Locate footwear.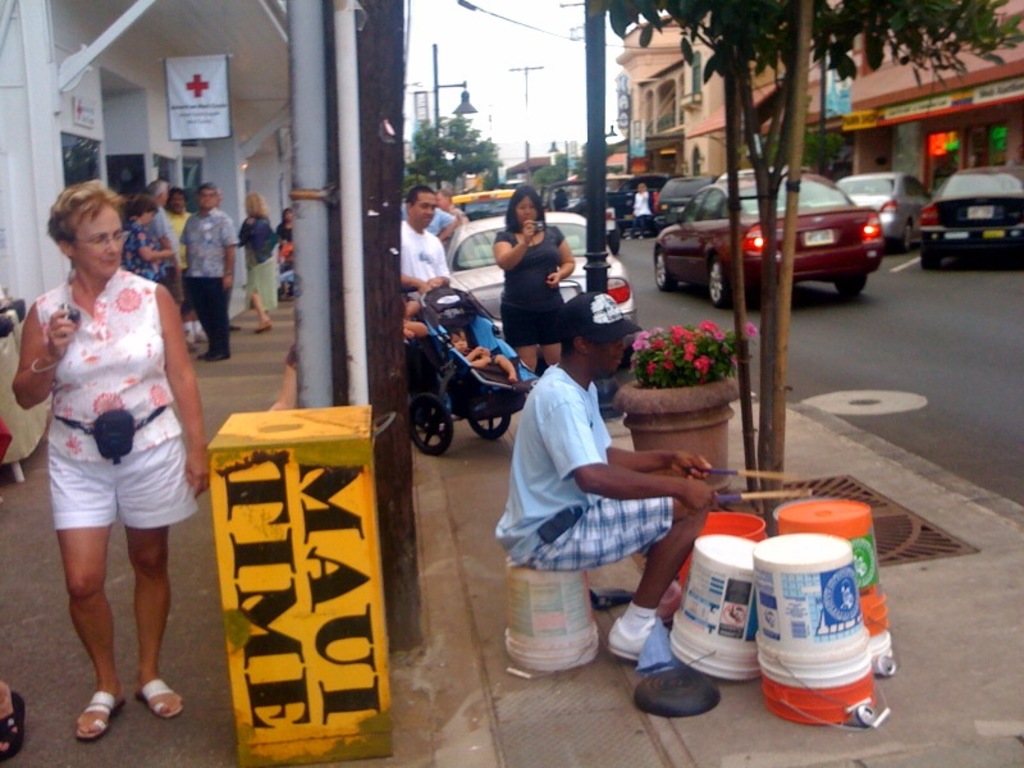
Bounding box: BBox(129, 677, 184, 718).
